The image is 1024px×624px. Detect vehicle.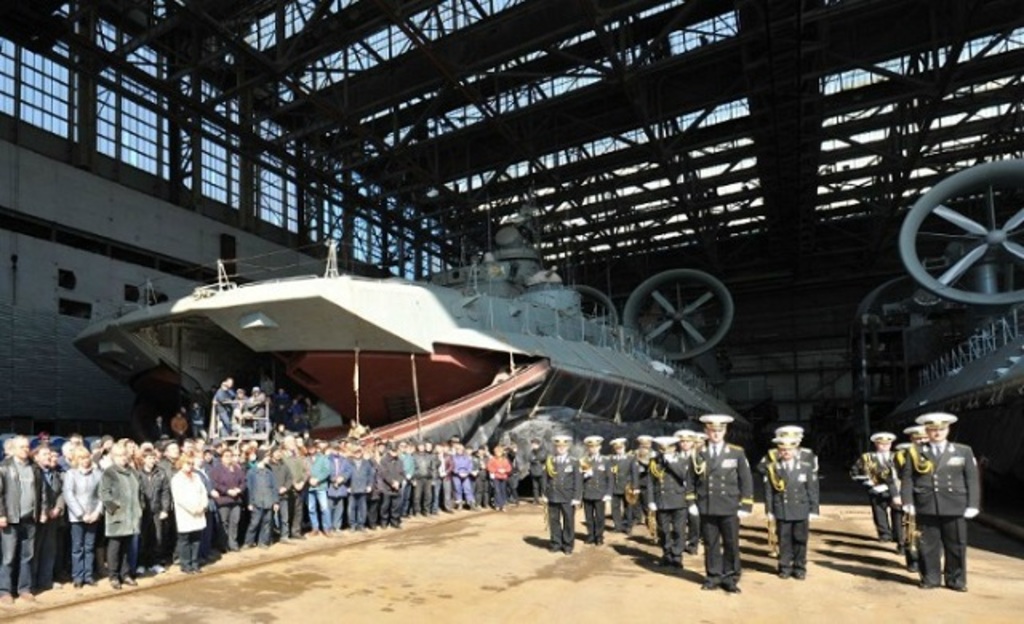
Detection: bbox=[846, 158, 1022, 534].
